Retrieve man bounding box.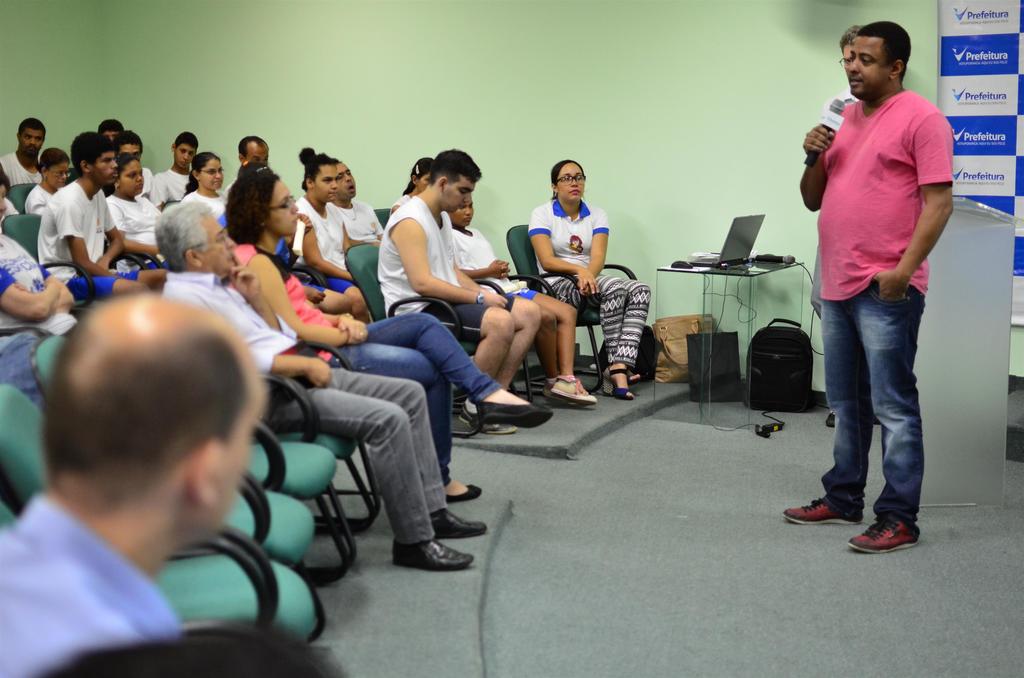
Bounding box: bbox(147, 131, 202, 210).
